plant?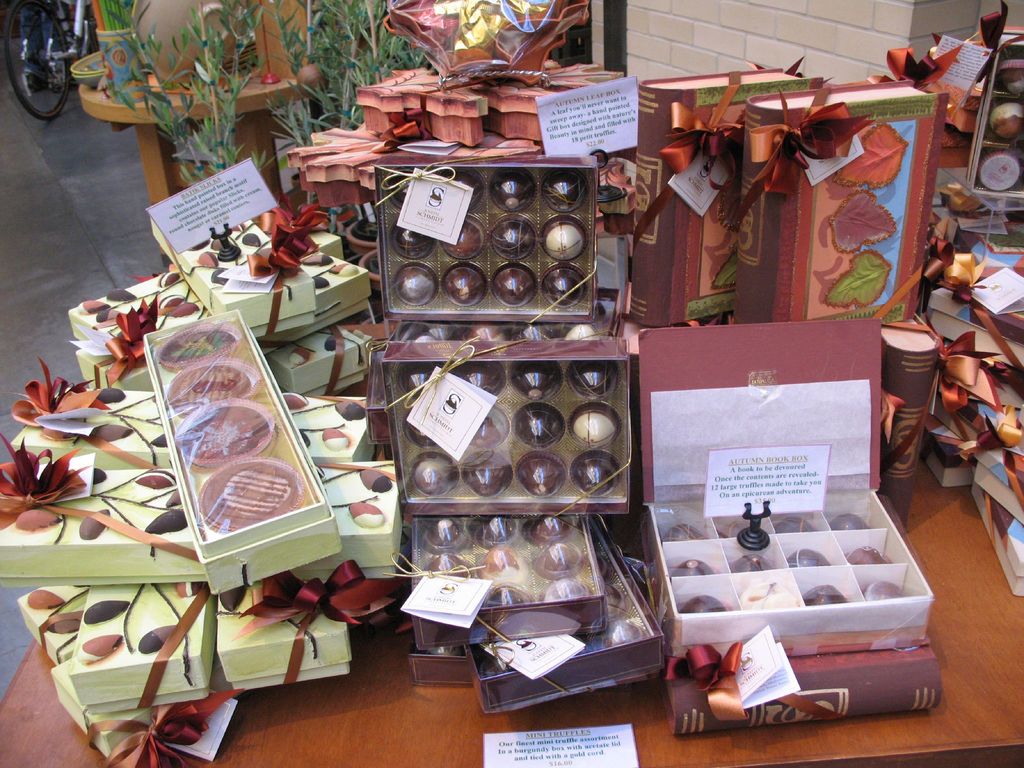
(96, 0, 152, 74)
